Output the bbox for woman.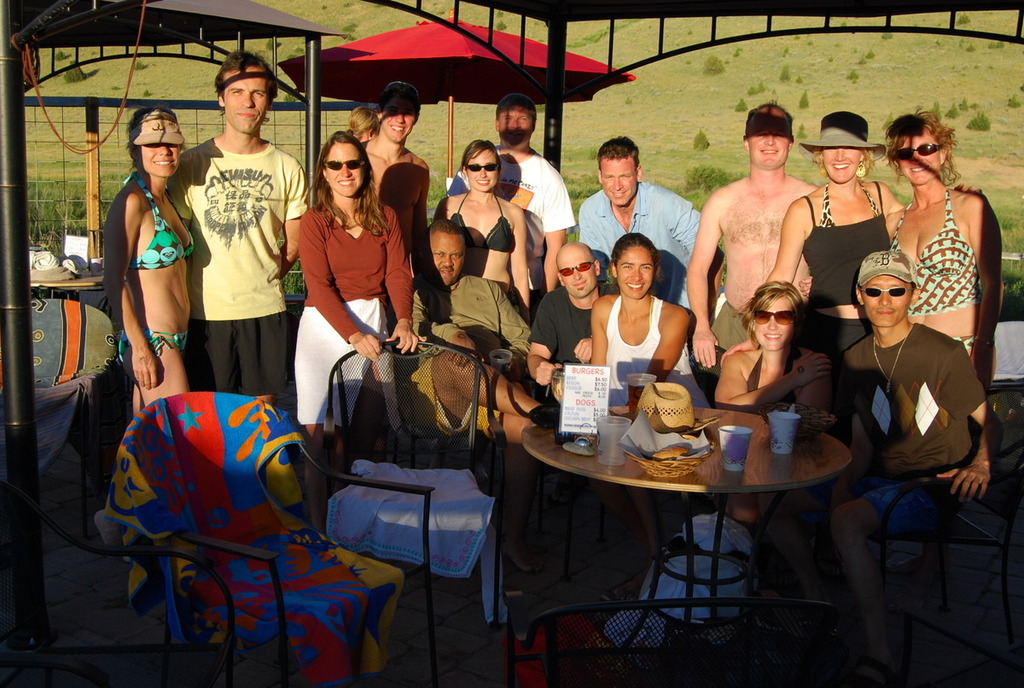
x1=720, y1=277, x2=835, y2=542.
